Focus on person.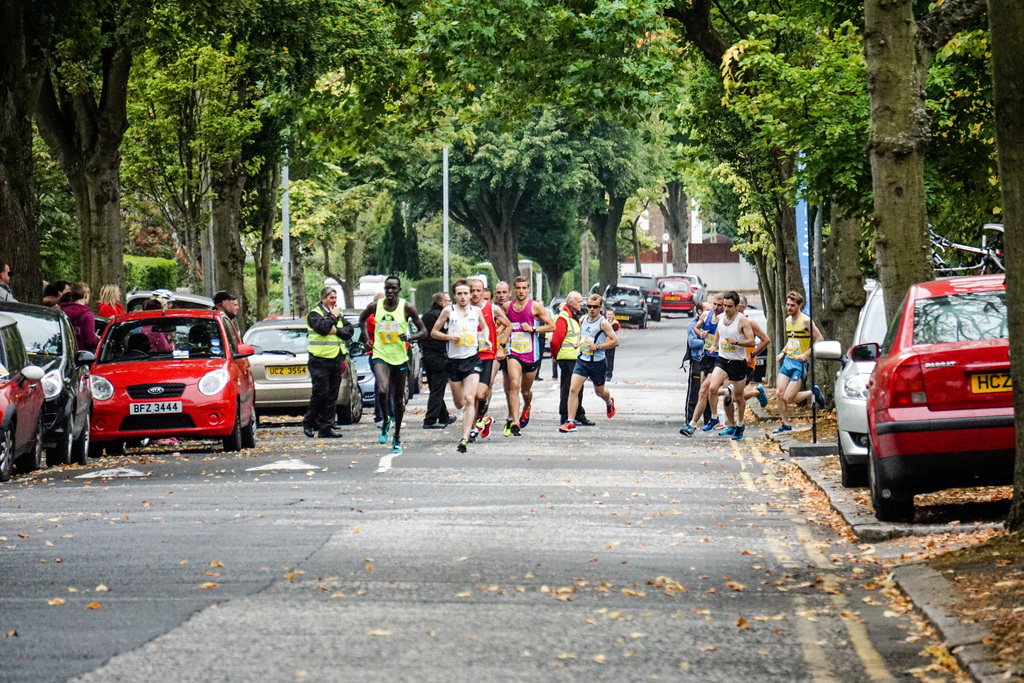
Focused at detection(550, 292, 598, 425).
